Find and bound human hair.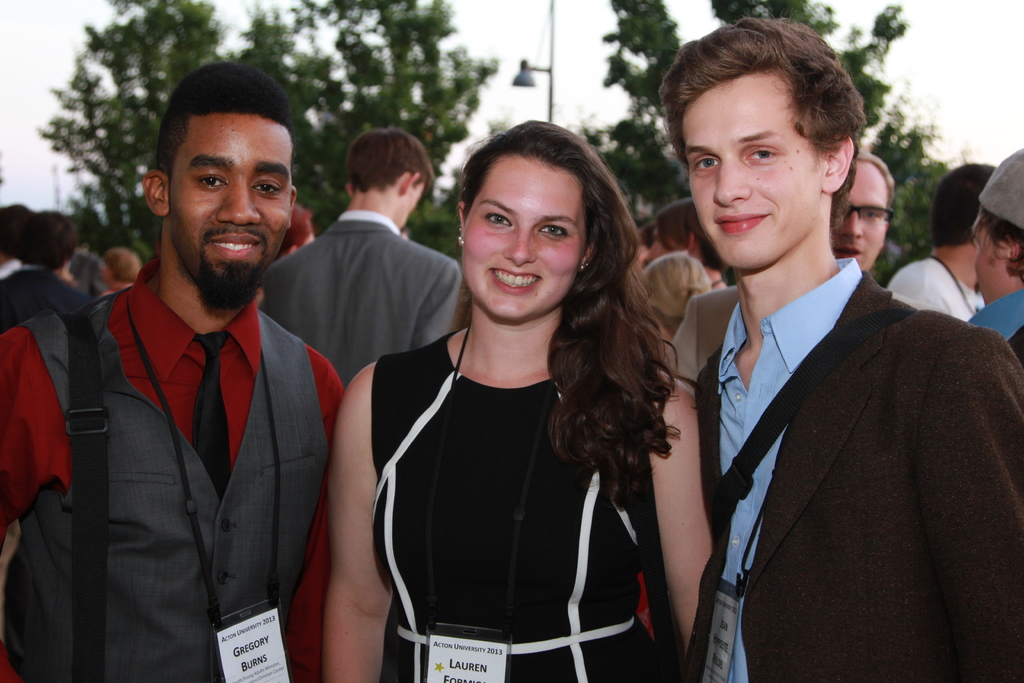
Bound: {"left": 932, "top": 160, "right": 1000, "bottom": 247}.
